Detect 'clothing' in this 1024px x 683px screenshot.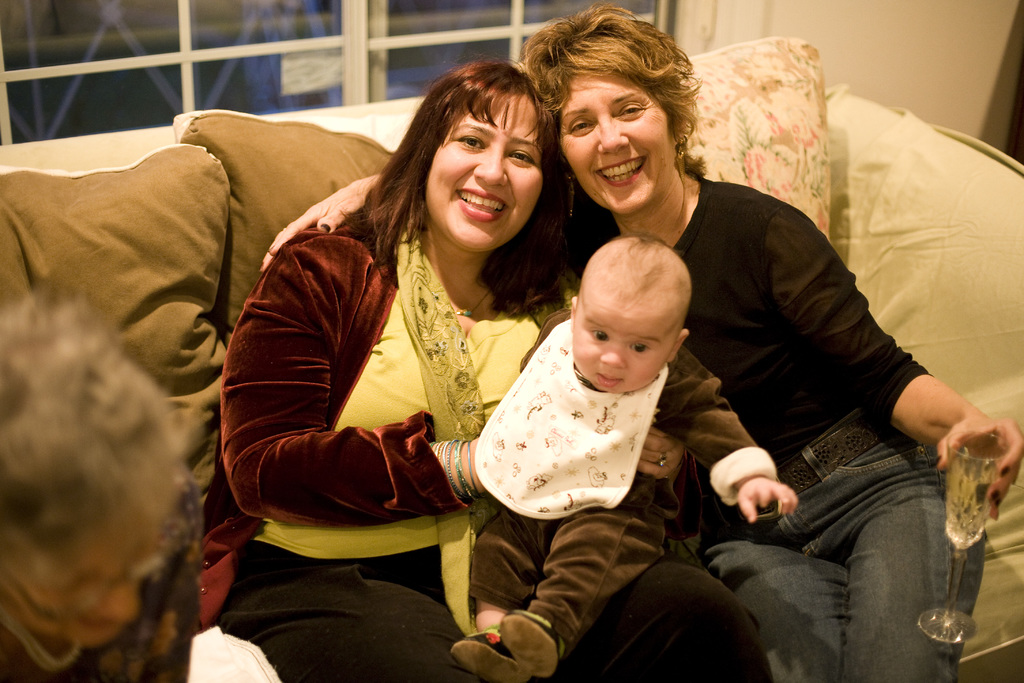
Detection: bbox(469, 309, 771, 639).
